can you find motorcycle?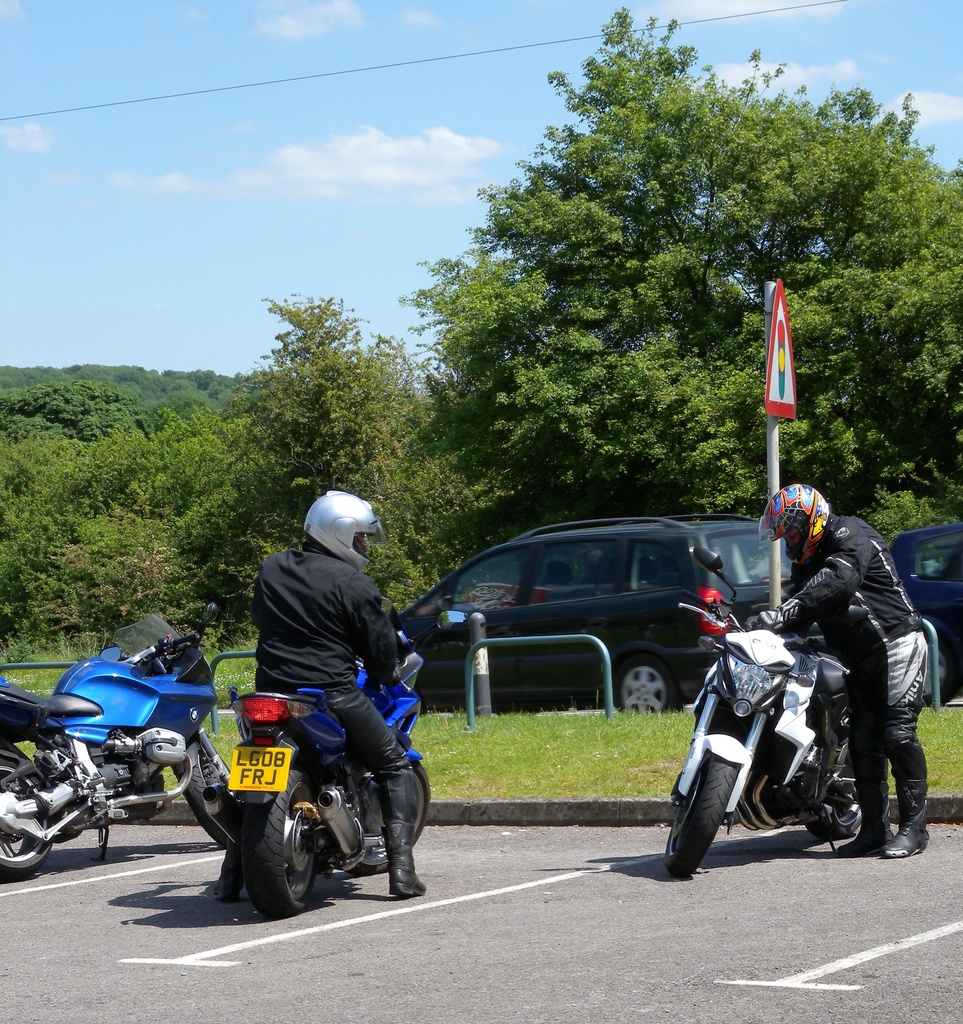
Yes, bounding box: [0, 607, 244, 869].
